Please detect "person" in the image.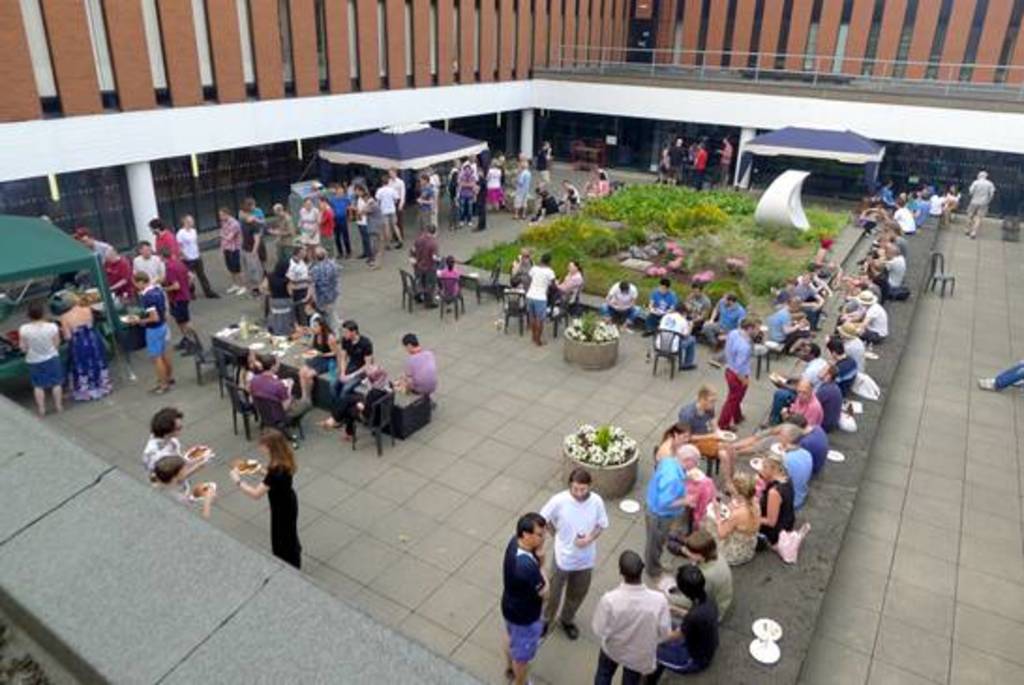
[left=73, top=229, right=114, bottom=265].
